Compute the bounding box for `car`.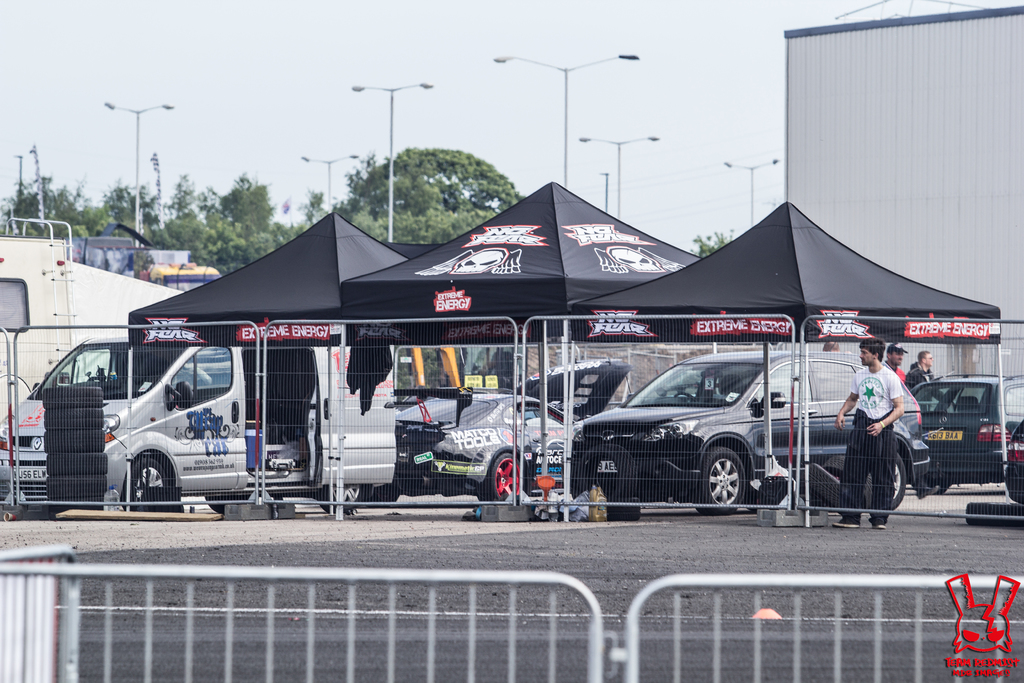
l=1007, t=422, r=1023, b=506.
